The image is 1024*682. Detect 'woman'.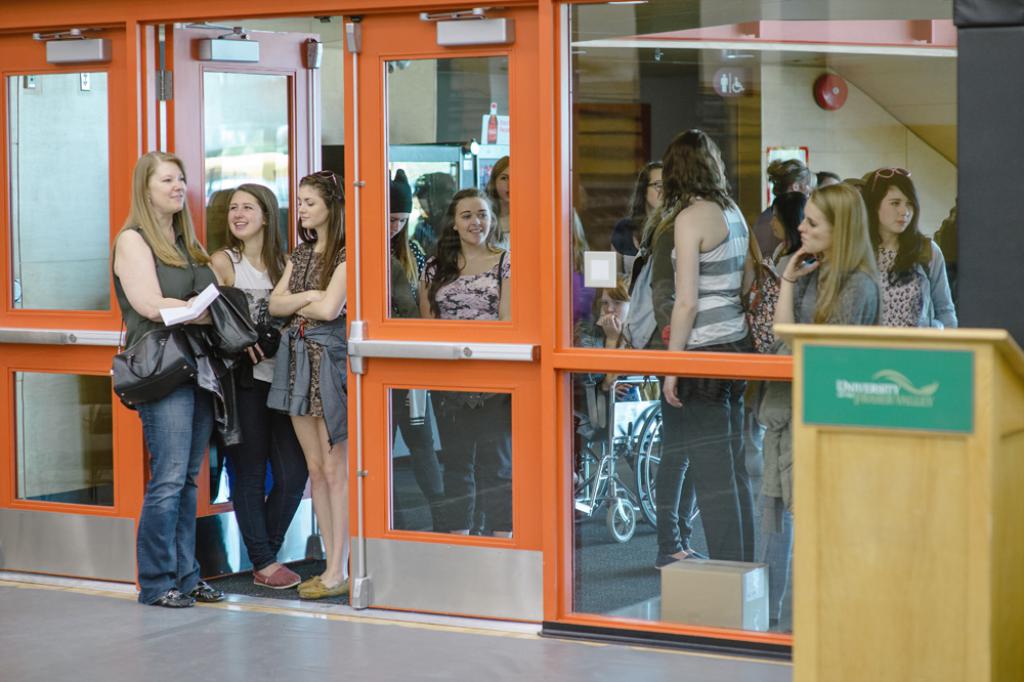
Detection: box(104, 140, 267, 604).
